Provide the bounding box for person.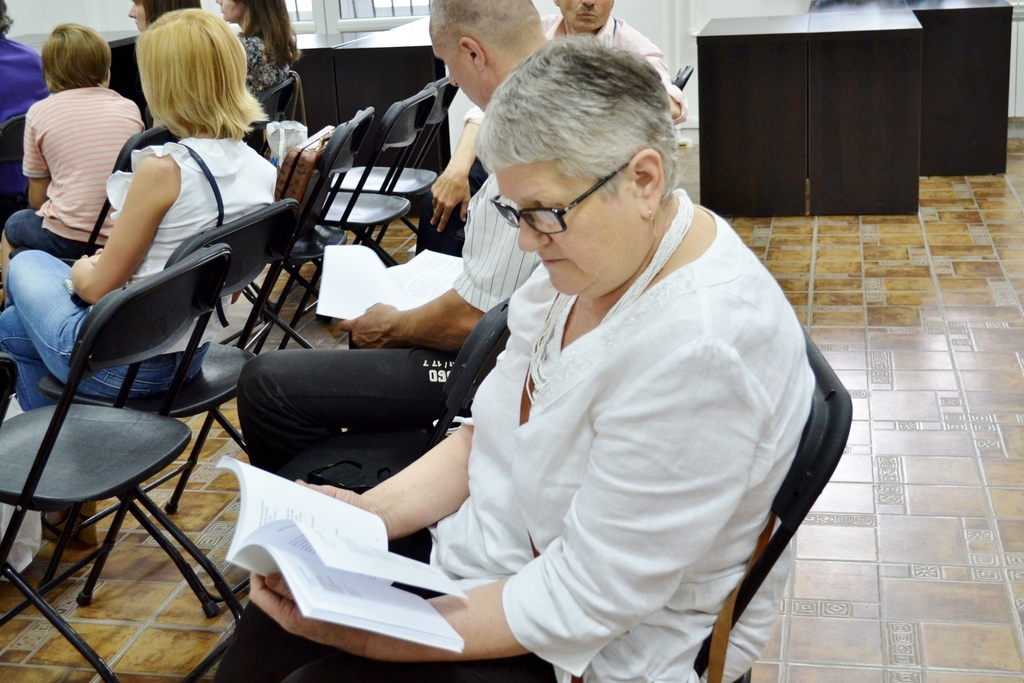
<region>0, 12, 278, 551</region>.
